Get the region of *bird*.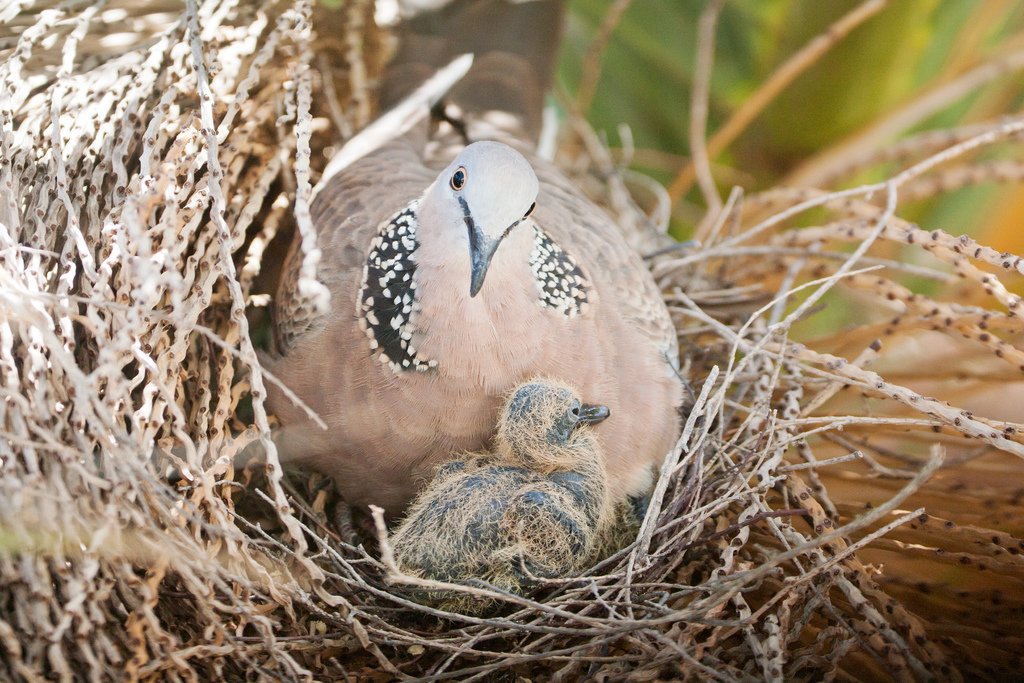
bbox=[266, 133, 653, 580].
